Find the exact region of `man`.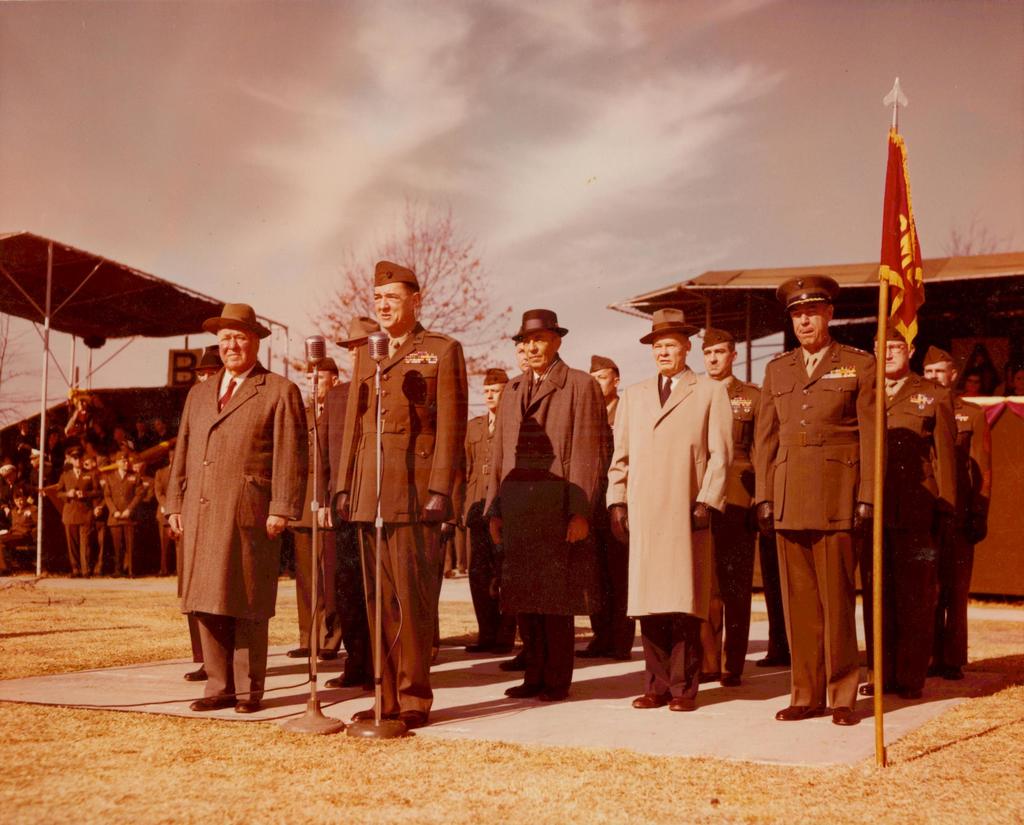
Exact region: rect(163, 300, 310, 710).
